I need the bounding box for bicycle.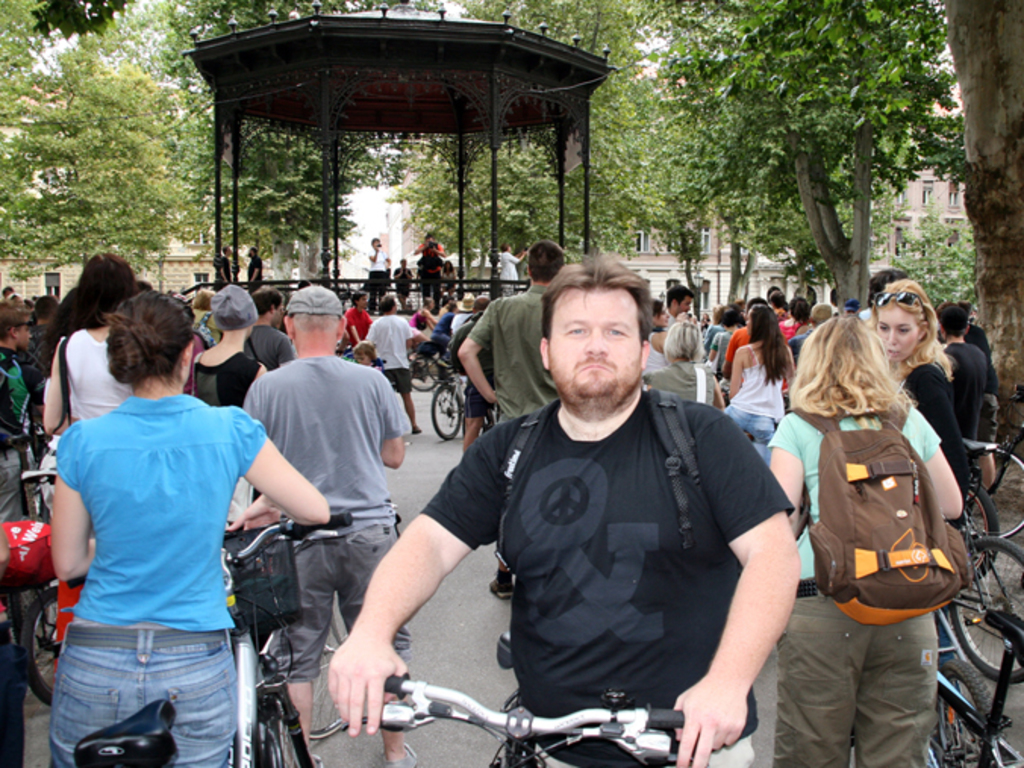
Here it is: (936,385,1022,541).
